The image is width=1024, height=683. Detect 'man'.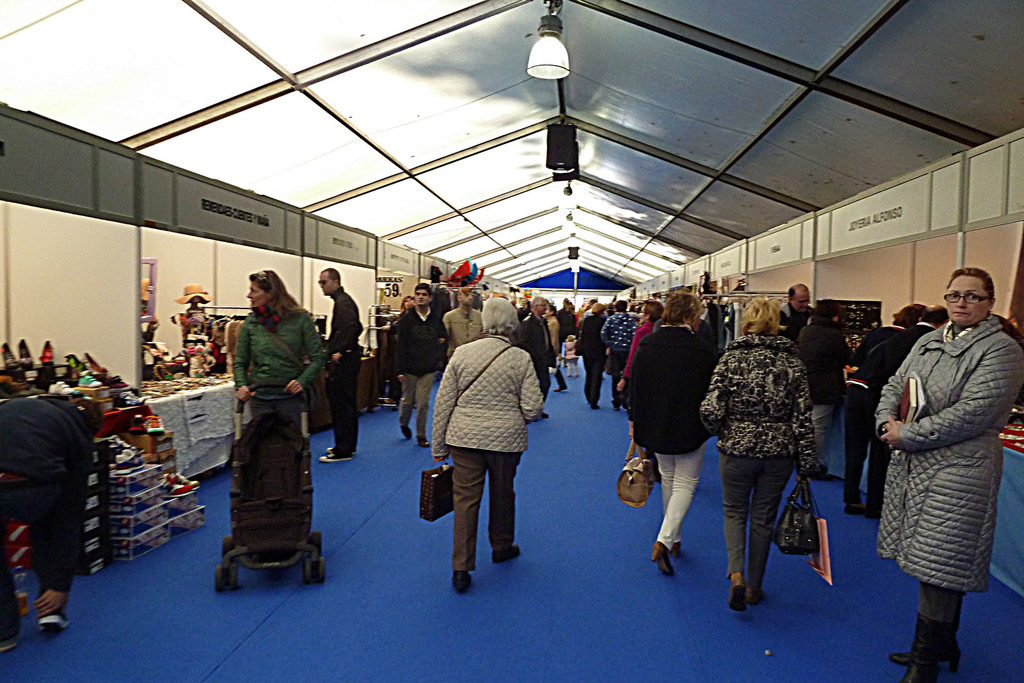
Detection: [left=863, top=306, right=947, bottom=516].
